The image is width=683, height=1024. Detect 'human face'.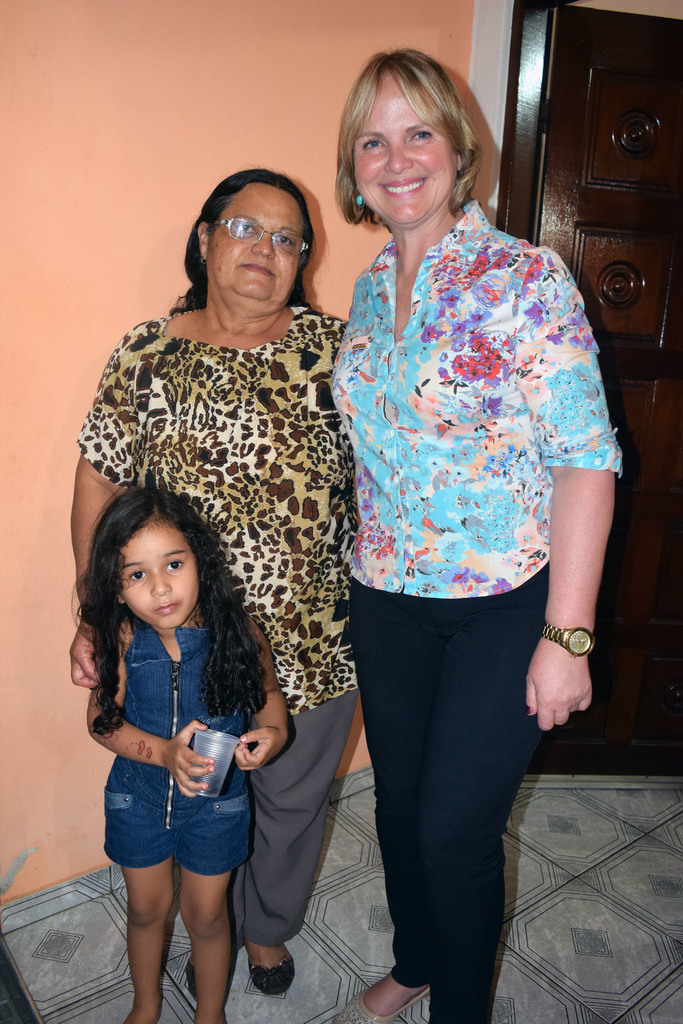
Detection: 204,184,308,301.
